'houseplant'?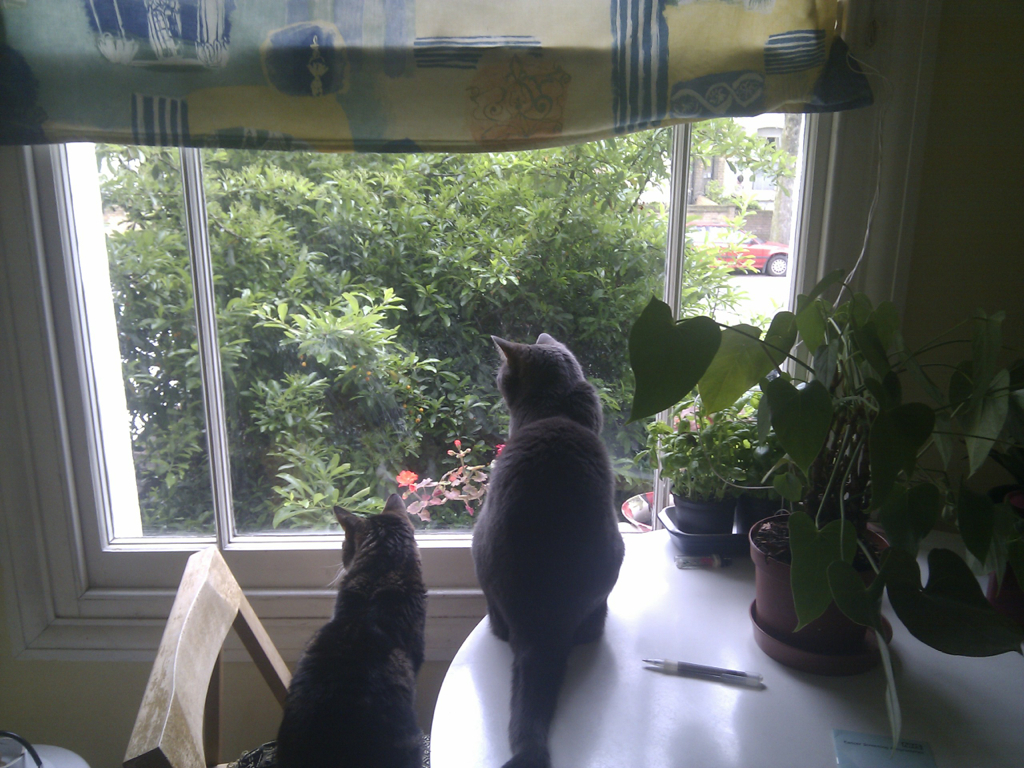
locate(641, 376, 764, 535)
